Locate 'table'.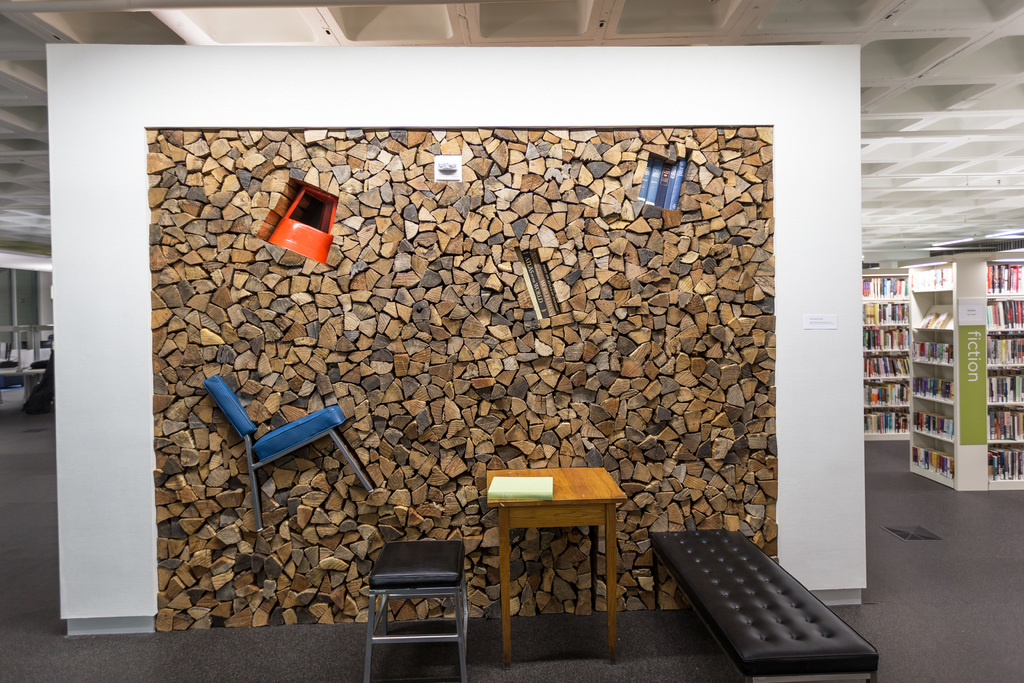
Bounding box: bbox(475, 432, 645, 655).
